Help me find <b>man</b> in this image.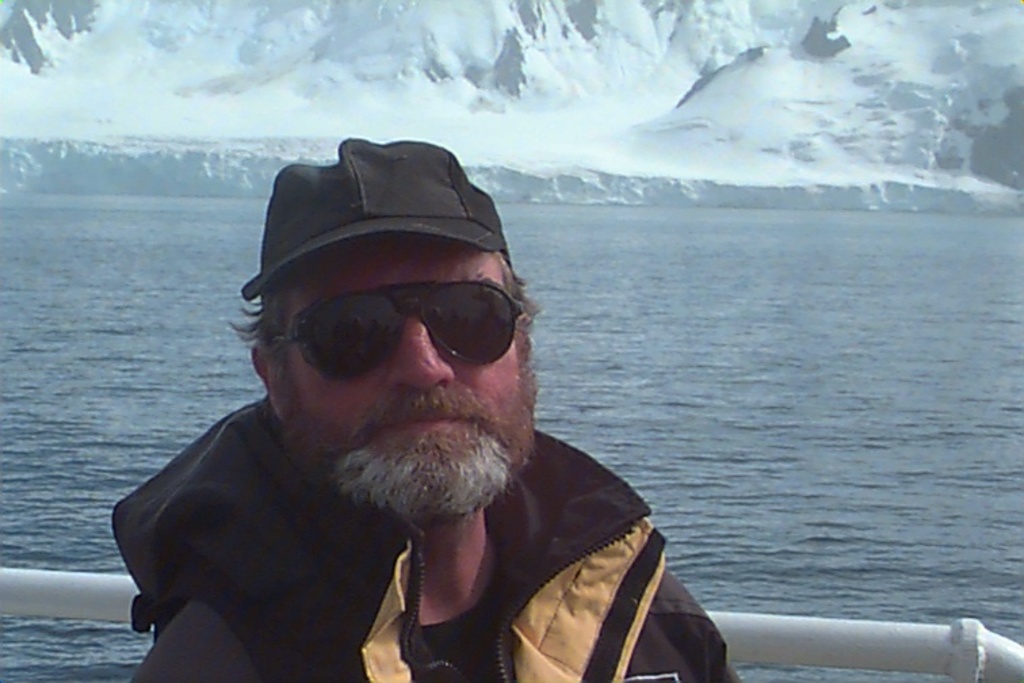
Found it: <bbox>103, 133, 712, 682</bbox>.
